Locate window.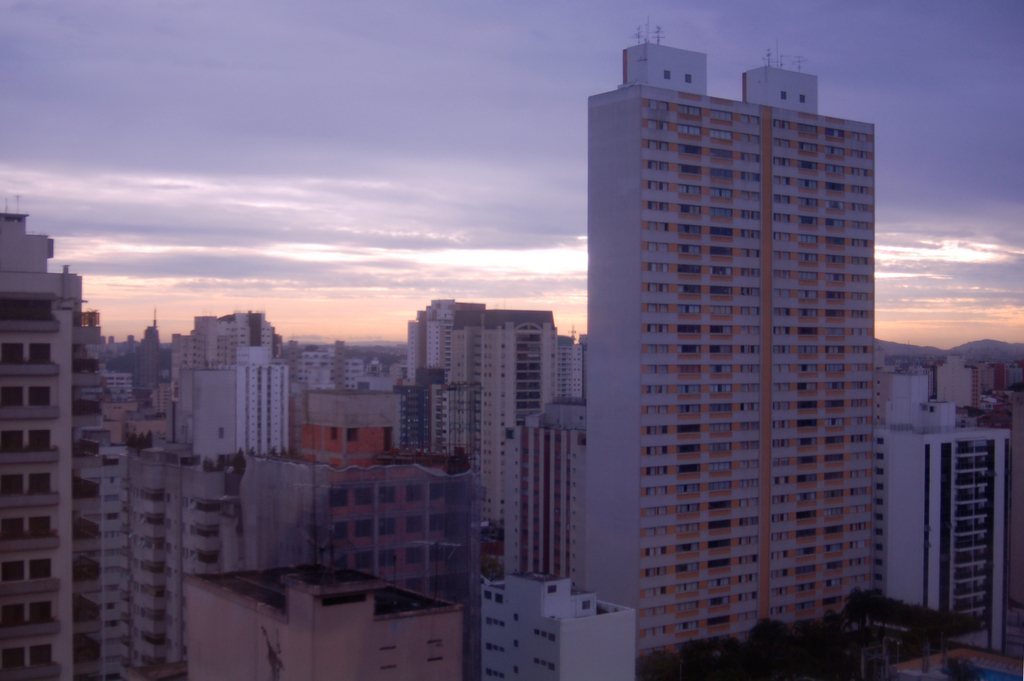
Bounding box: 648:428:656:438.
